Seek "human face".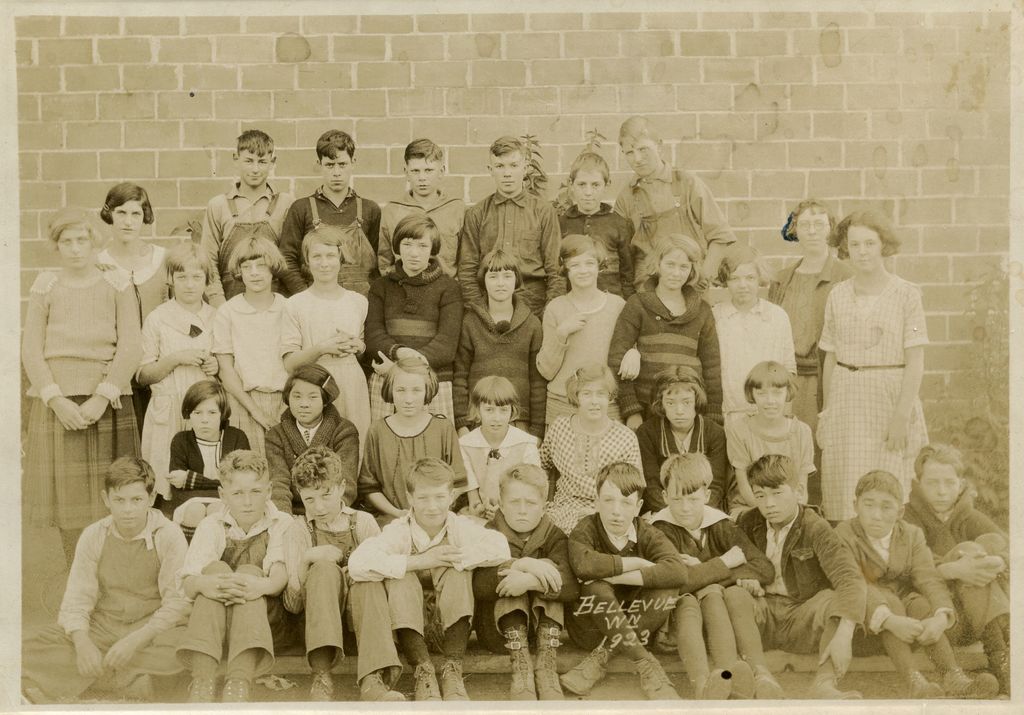
bbox(410, 488, 451, 525).
